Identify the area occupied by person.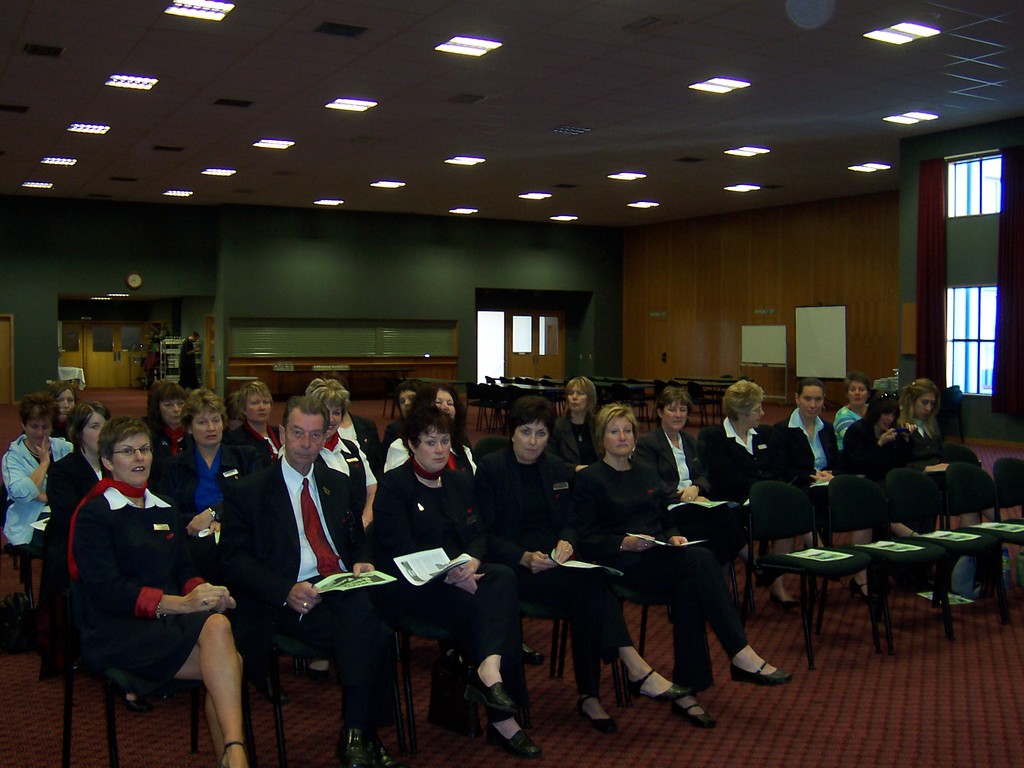
Area: bbox=(768, 380, 886, 600).
